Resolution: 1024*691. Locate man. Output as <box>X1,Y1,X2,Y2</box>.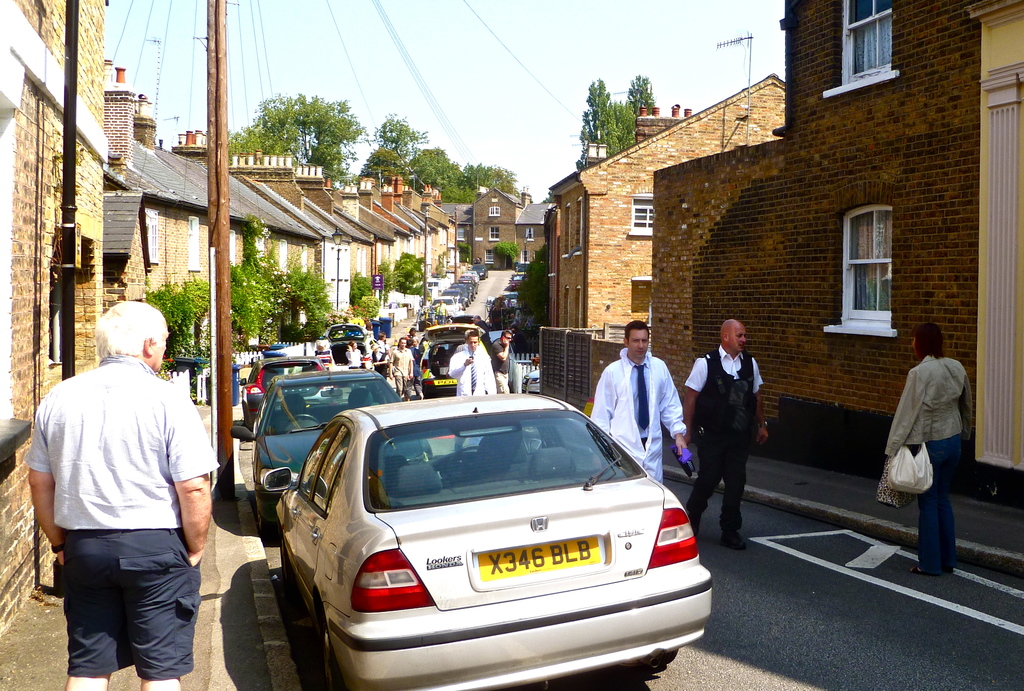
<box>29,293,225,690</box>.
